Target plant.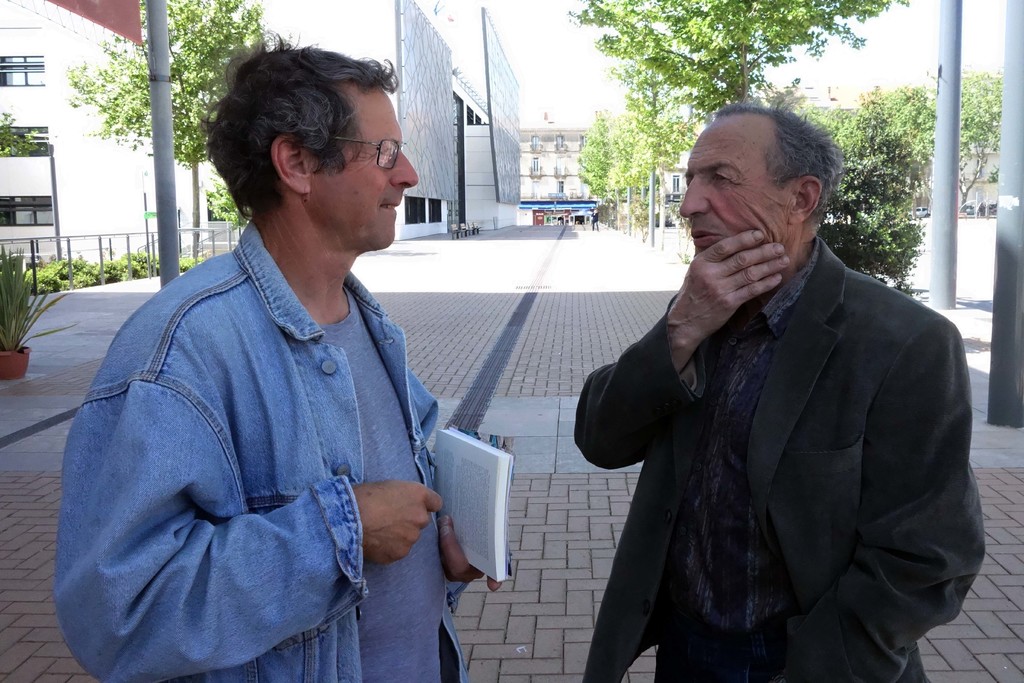
Target region: (x1=0, y1=106, x2=43, y2=158).
